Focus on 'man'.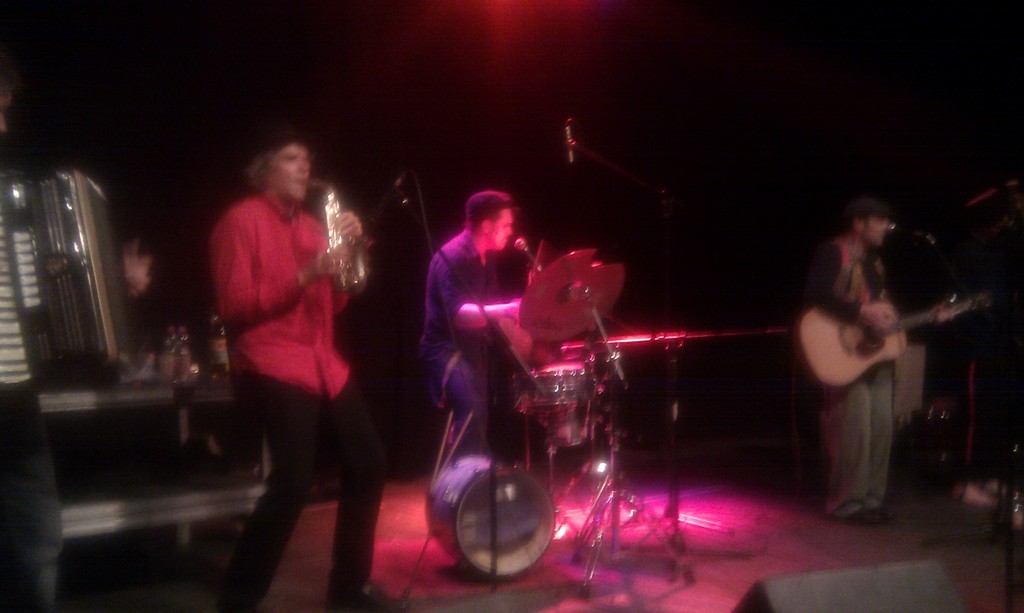
Focused at pyautogui.locateOnScreen(200, 128, 399, 584).
